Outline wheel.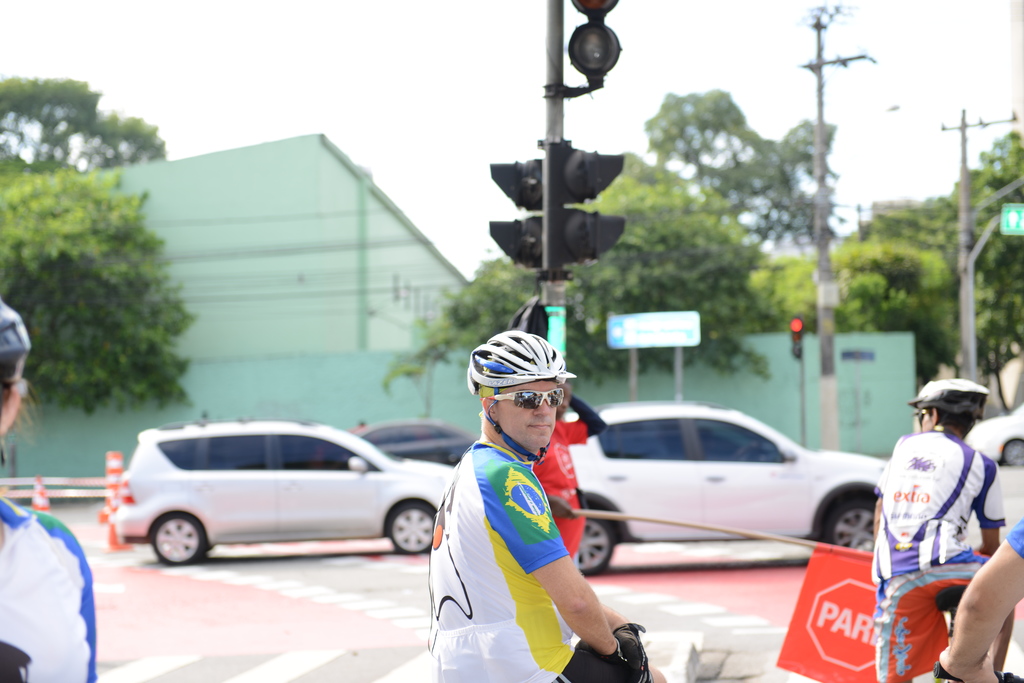
Outline: (left=143, top=521, right=210, bottom=561).
